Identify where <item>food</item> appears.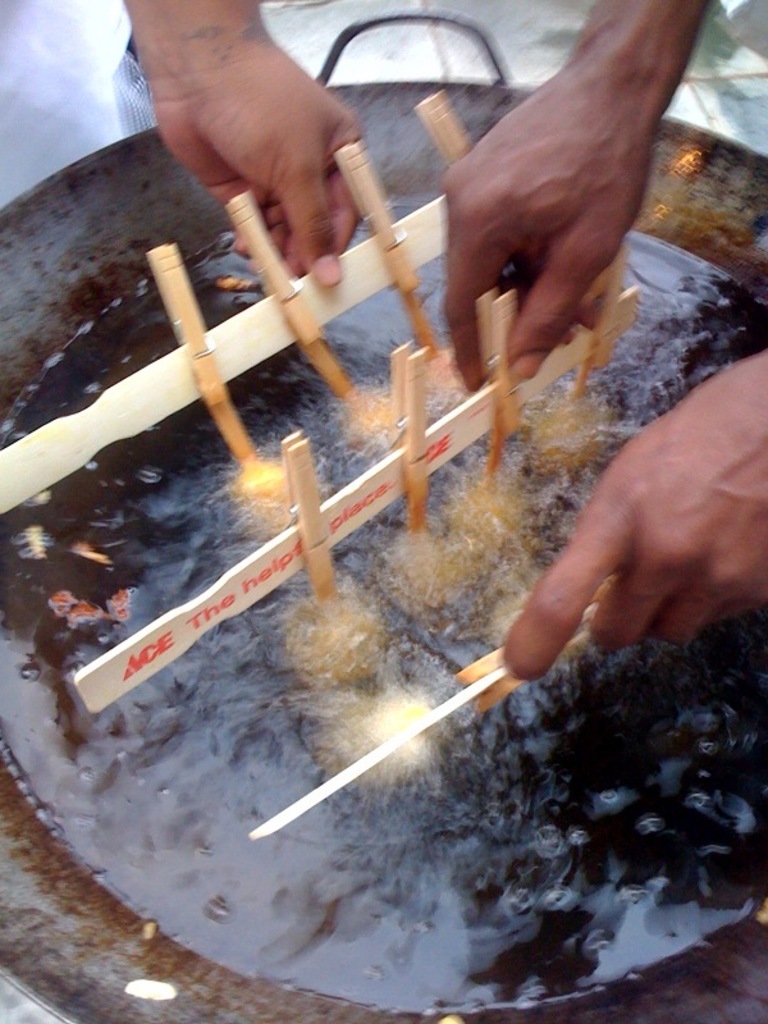
Appears at (333,389,398,457).
